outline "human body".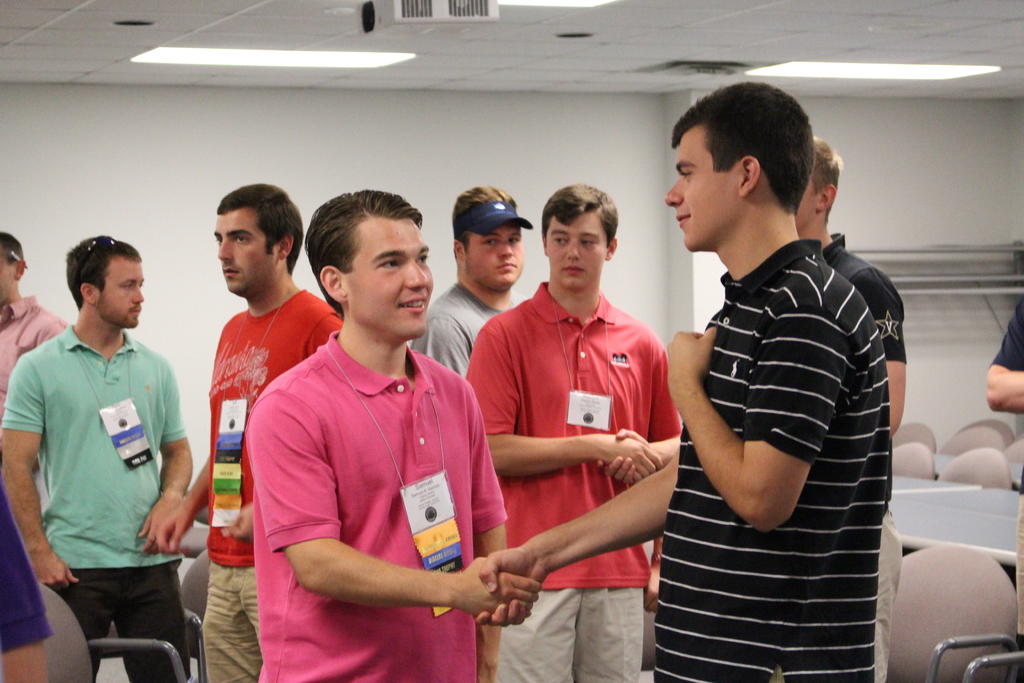
Outline: BBox(0, 229, 195, 682).
